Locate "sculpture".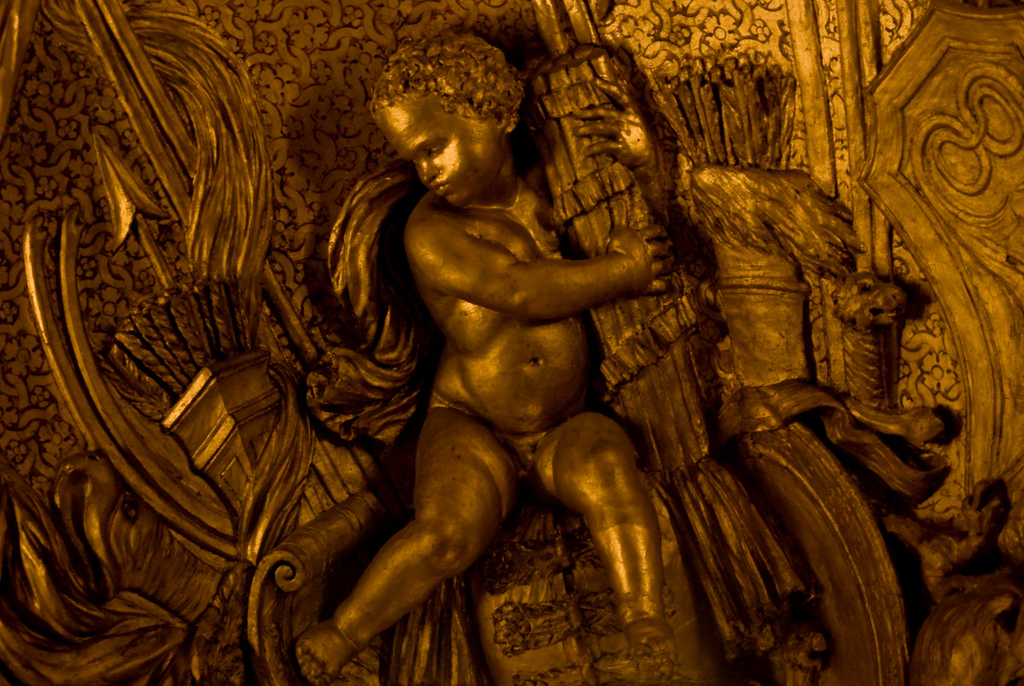
Bounding box: <bbox>0, 0, 1023, 685</bbox>.
